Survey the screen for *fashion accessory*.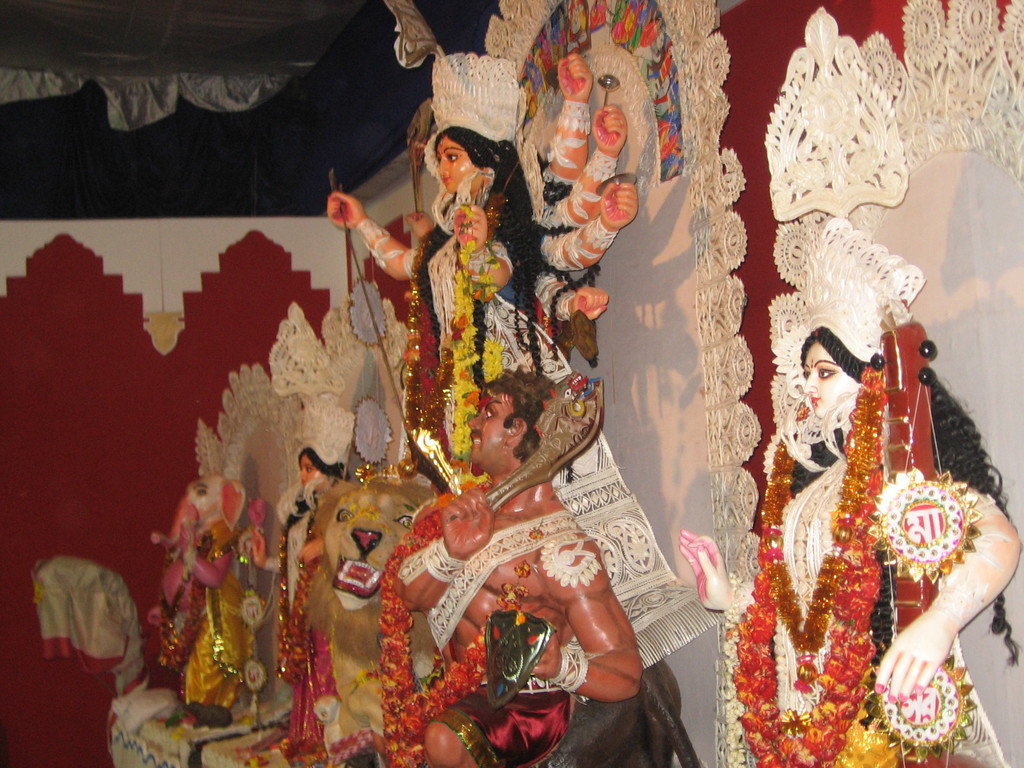
Survey found: (729, 367, 885, 767).
